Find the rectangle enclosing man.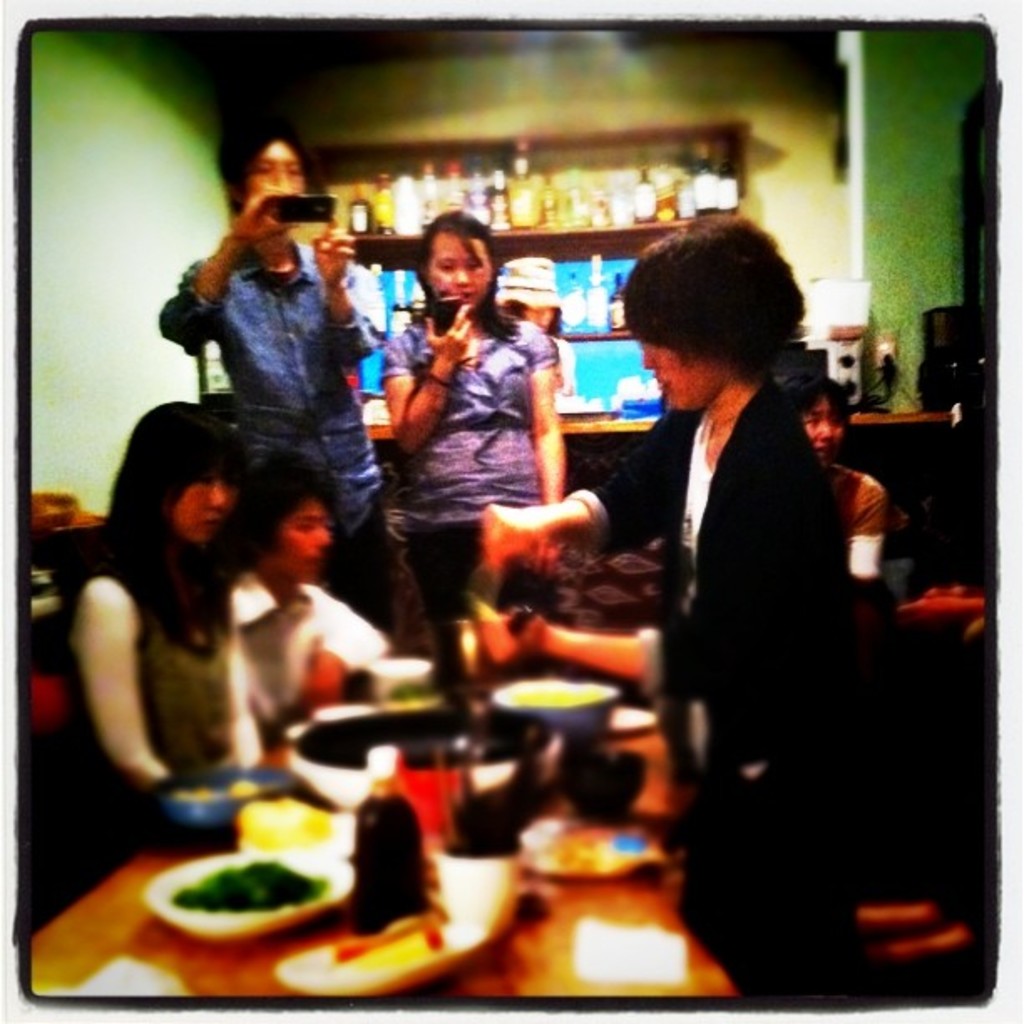
[left=151, top=102, right=395, bottom=622].
